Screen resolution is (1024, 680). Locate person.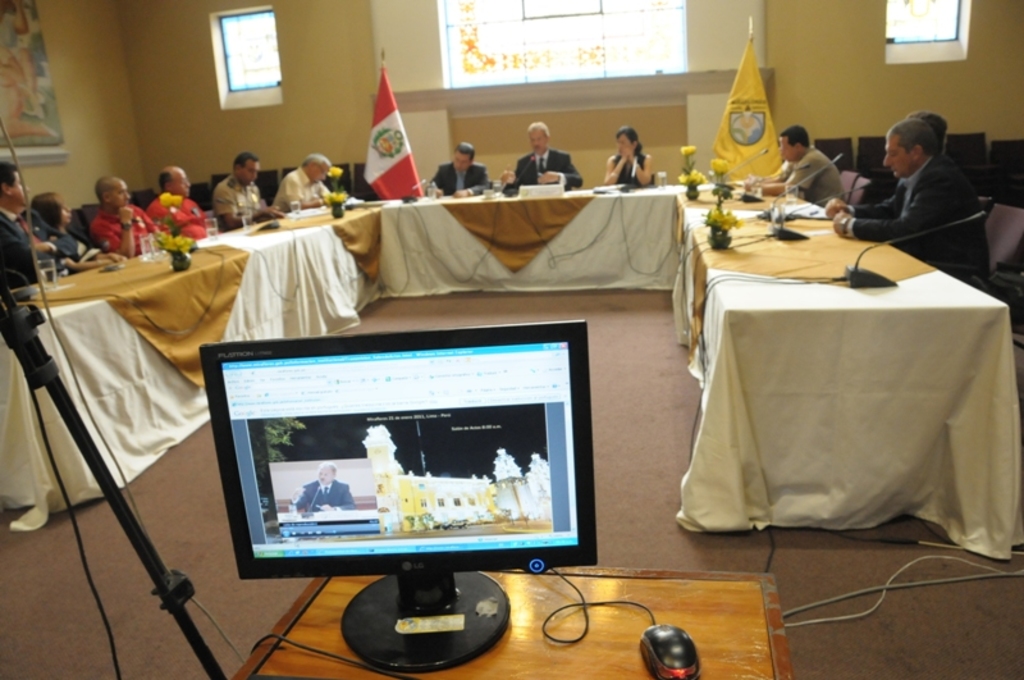
bbox=[291, 460, 358, 512].
